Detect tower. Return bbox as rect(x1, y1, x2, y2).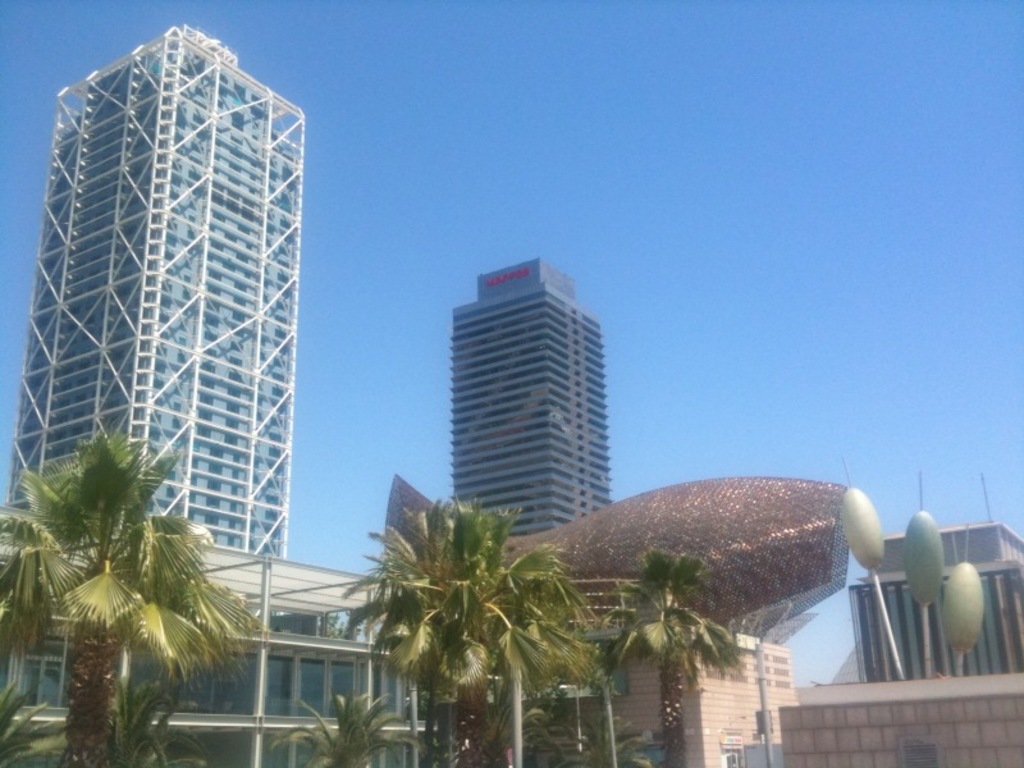
rect(10, 23, 342, 603).
